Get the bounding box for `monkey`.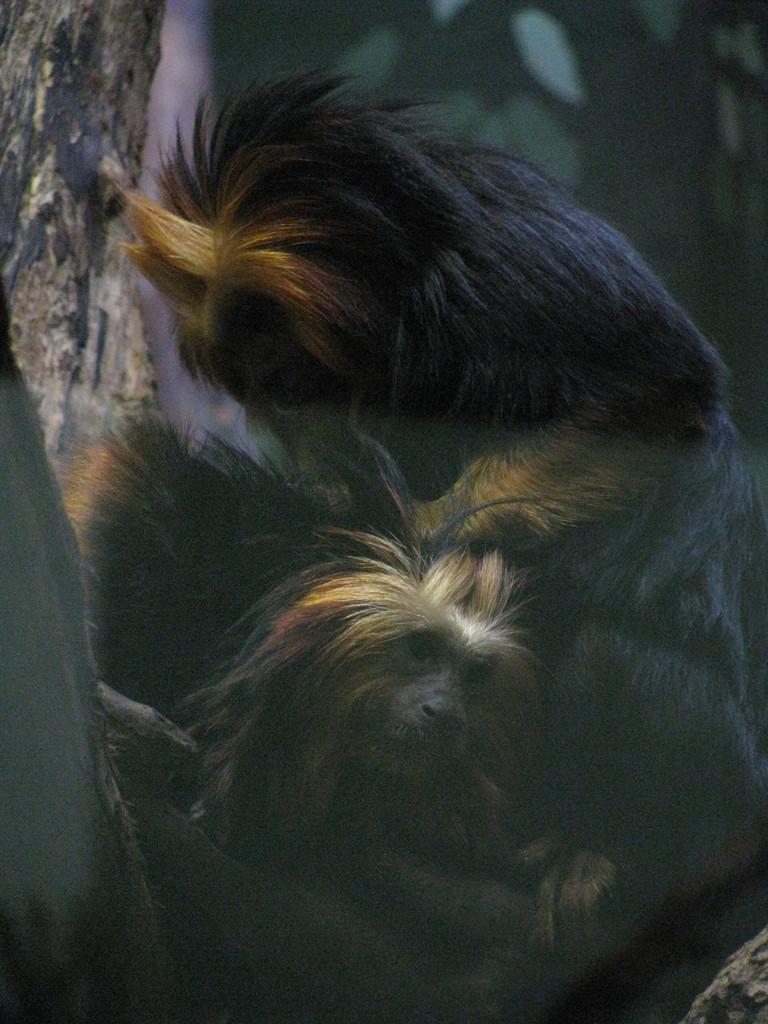
rect(72, 61, 763, 900).
